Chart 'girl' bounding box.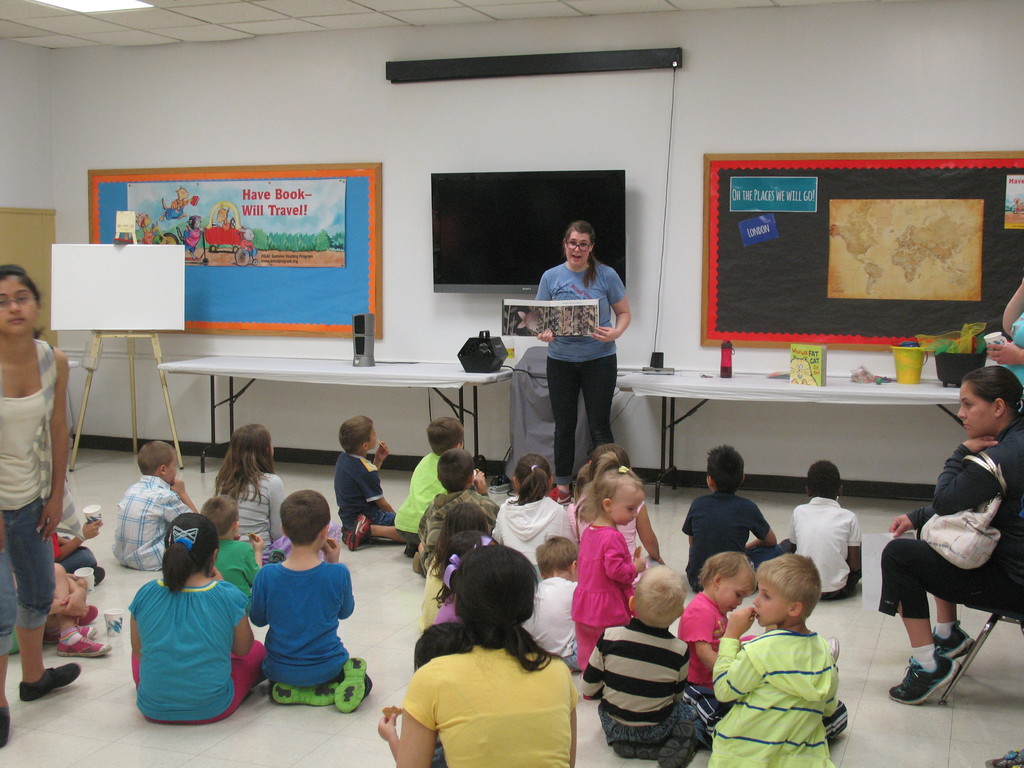
Charted: locate(0, 265, 79, 746).
